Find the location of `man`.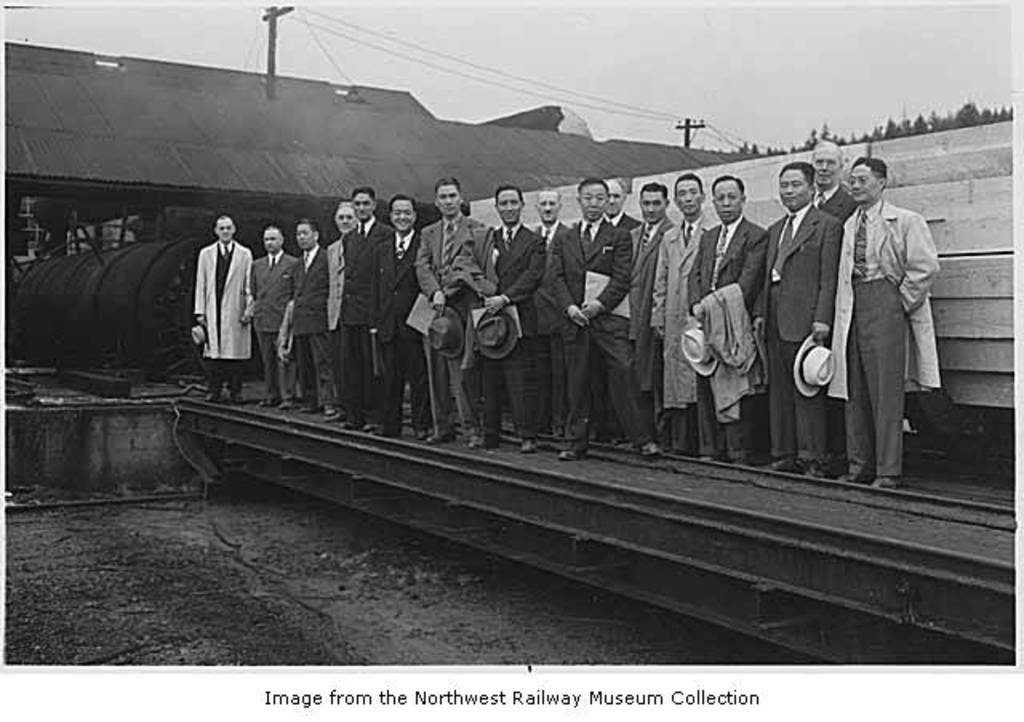
Location: 624:181:680:467.
